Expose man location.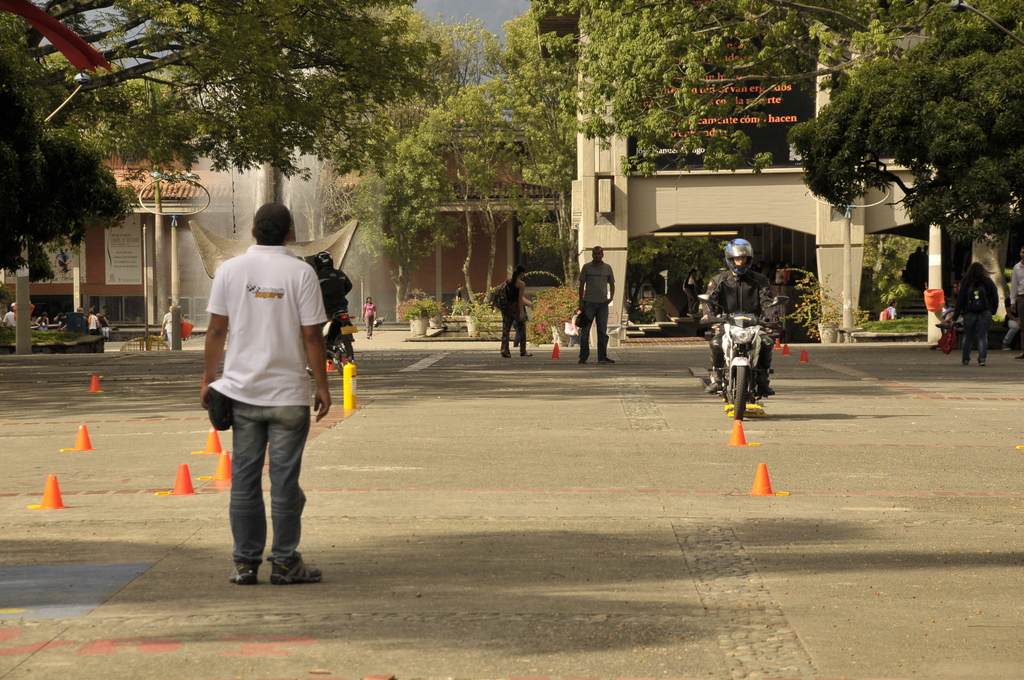
Exposed at Rect(1009, 253, 1023, 325).
